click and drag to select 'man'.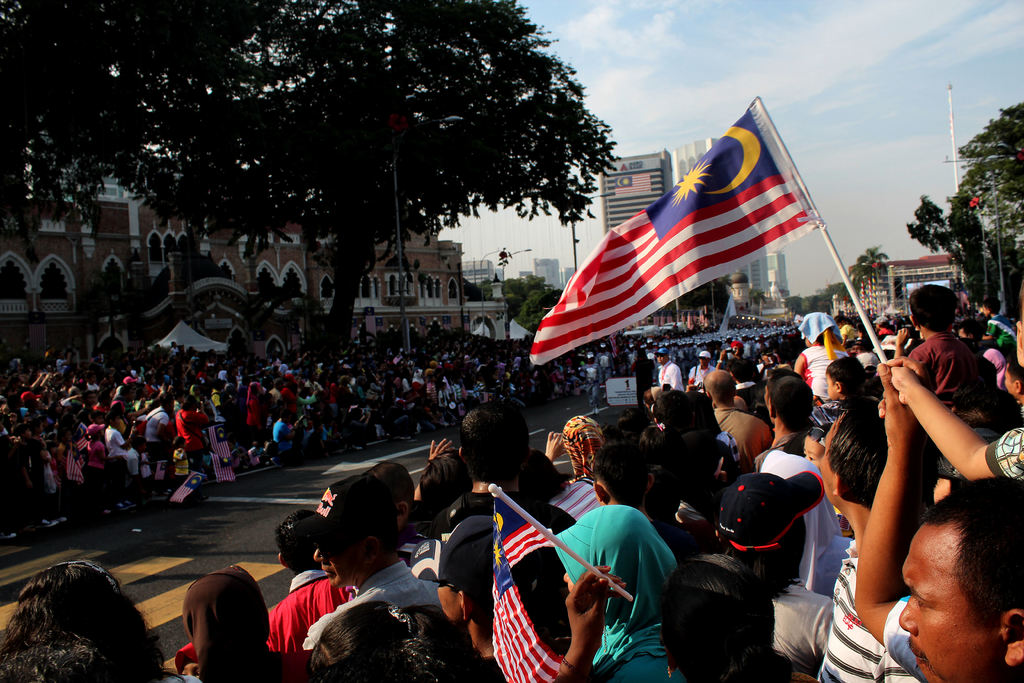
Selection: region(756, 363, 824, 471).
